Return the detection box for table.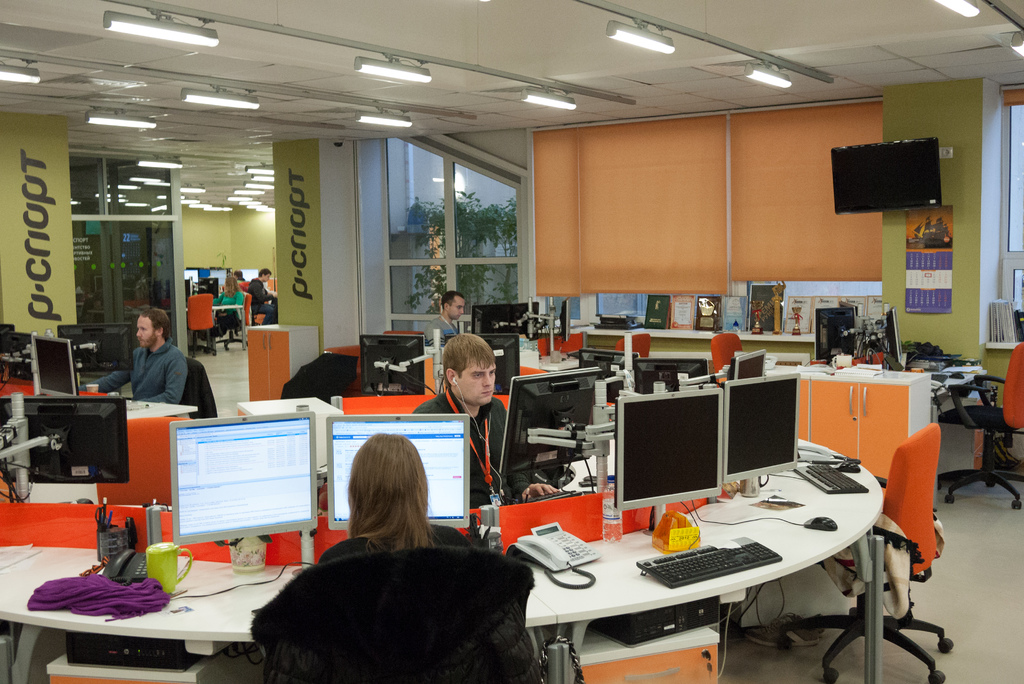
x1=127 y1=397 x2=196 y2=419.
